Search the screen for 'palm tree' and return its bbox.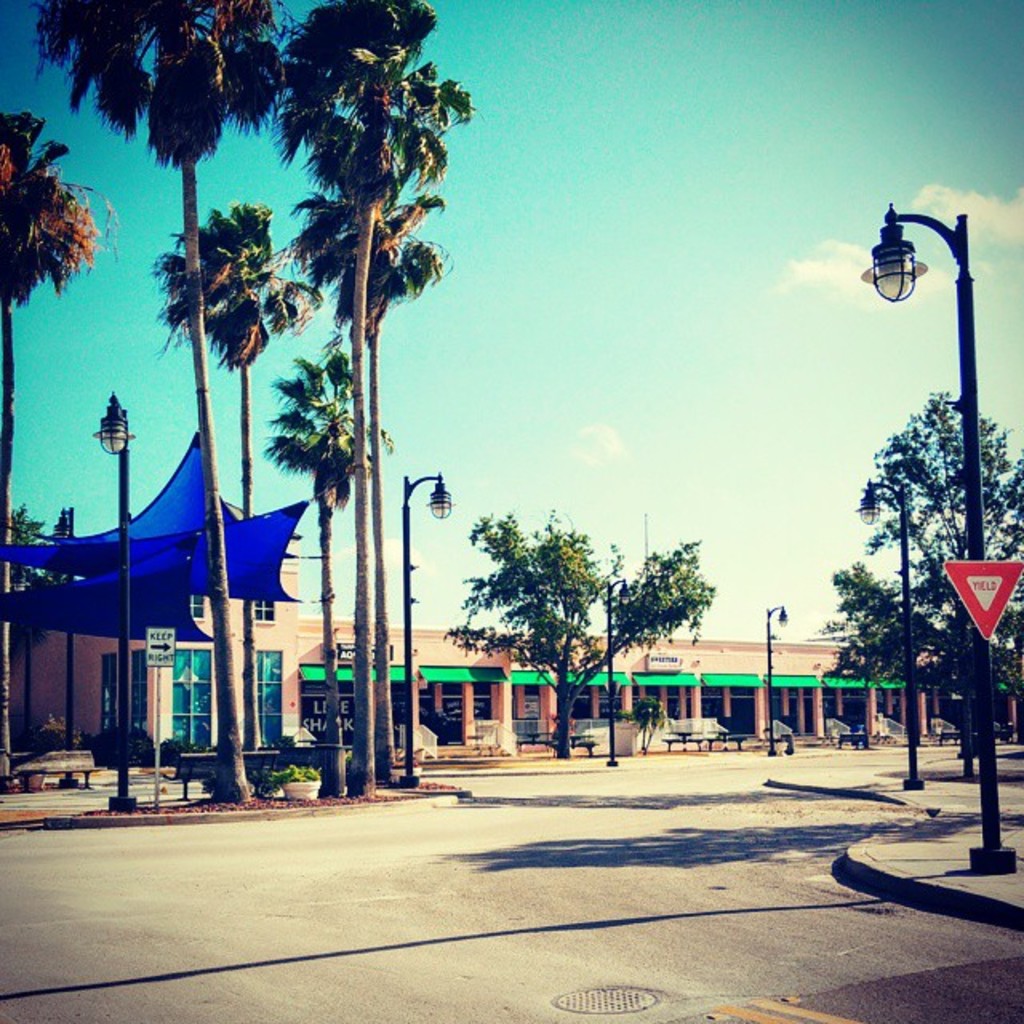
Found: x1=26 y1=0 x2=274 y2=810.
